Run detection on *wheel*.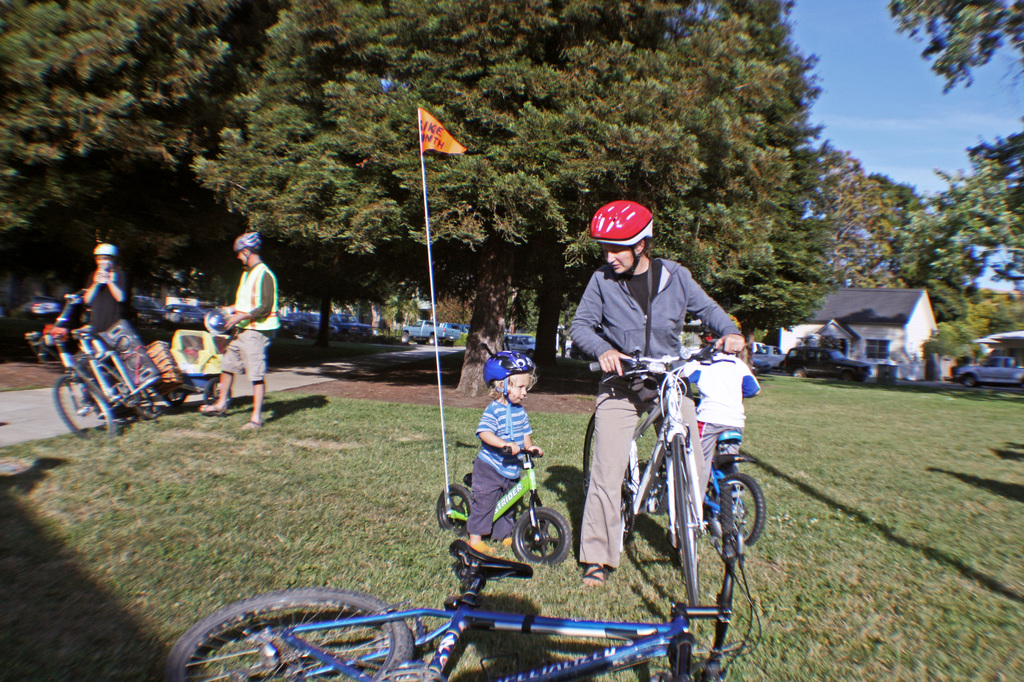
Result: box(791, 368, 806, 377).
